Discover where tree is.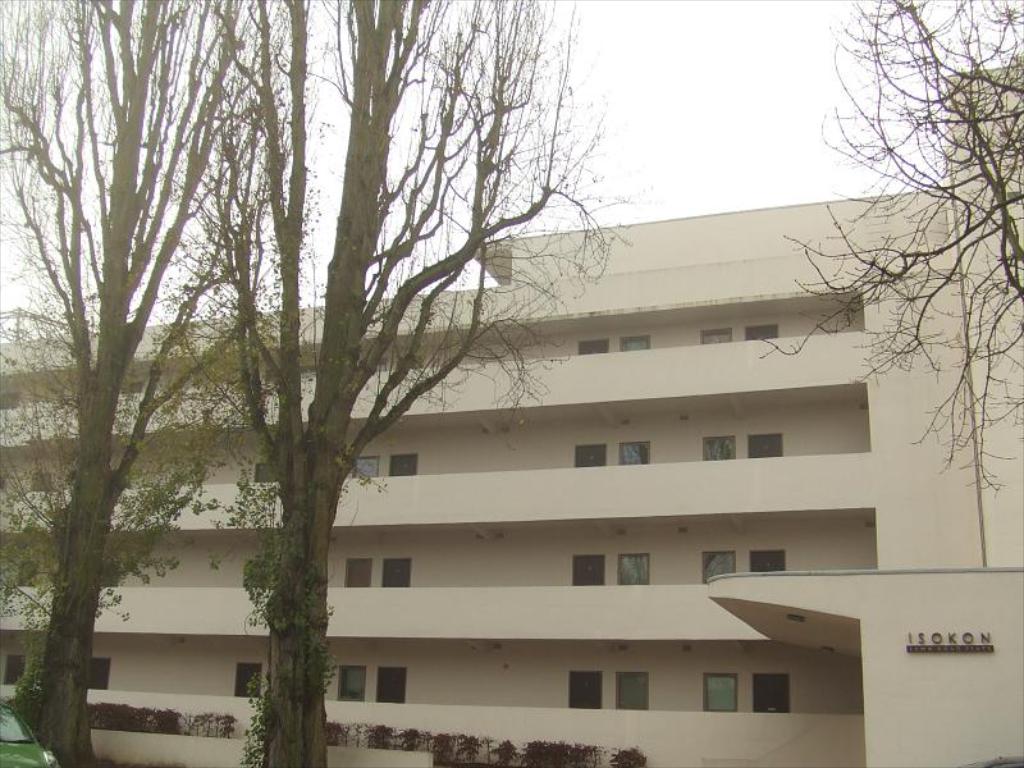
Discovered at [790, 6, 1005, 580].
